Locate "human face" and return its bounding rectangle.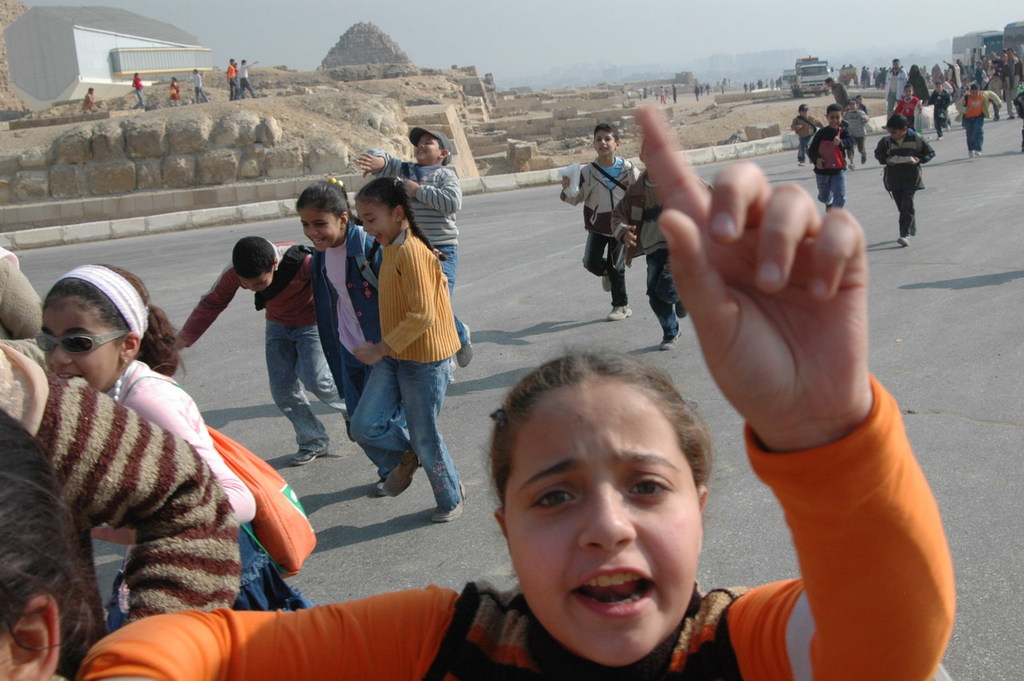
l=800, t=107, r=809, b=118.
